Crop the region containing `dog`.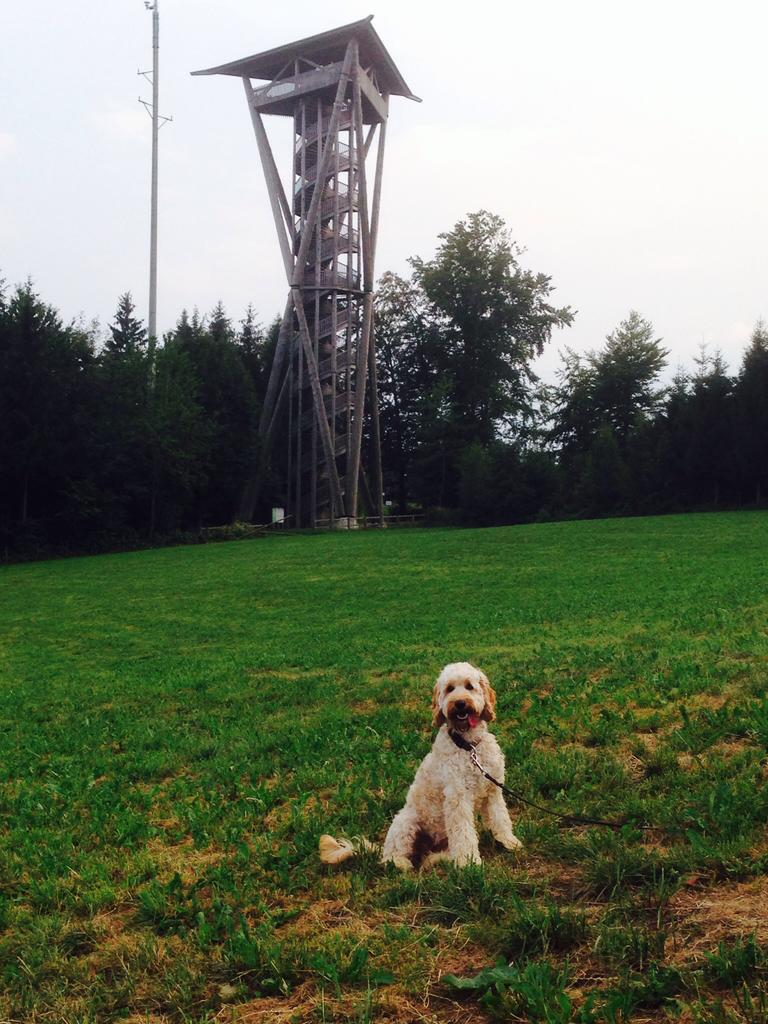
Crop region: box=[381, 662, 529, 877].
